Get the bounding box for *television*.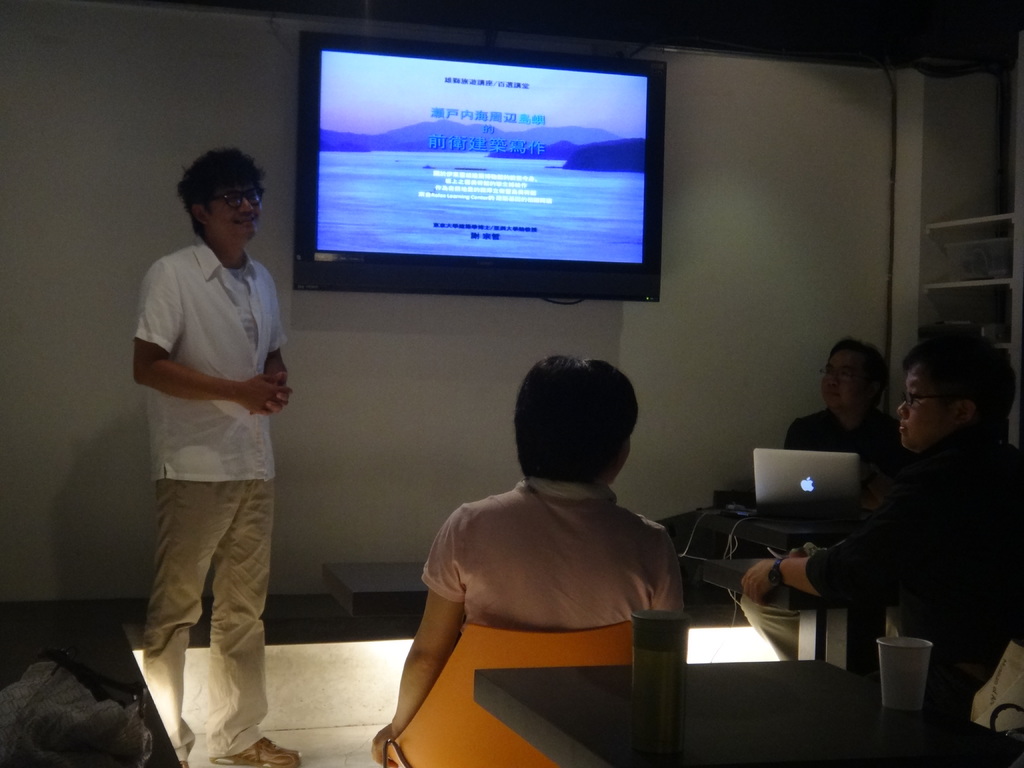
locate(290, 27, 680, 312).
